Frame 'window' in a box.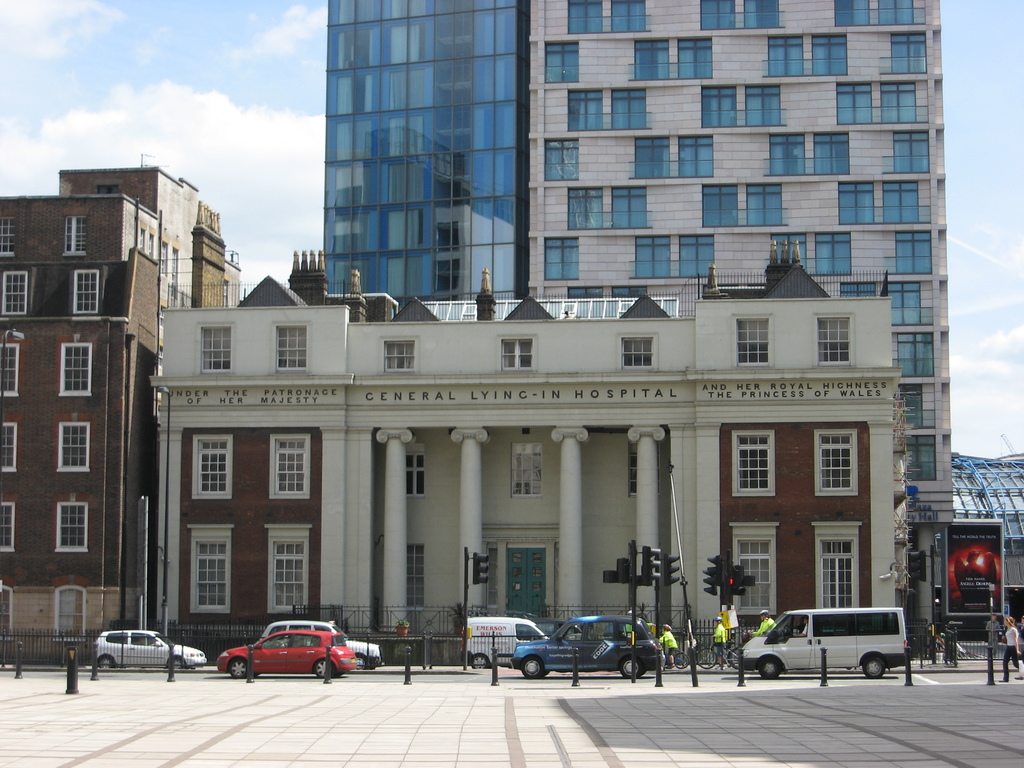
l=571, t=285, r=604, b=295.
